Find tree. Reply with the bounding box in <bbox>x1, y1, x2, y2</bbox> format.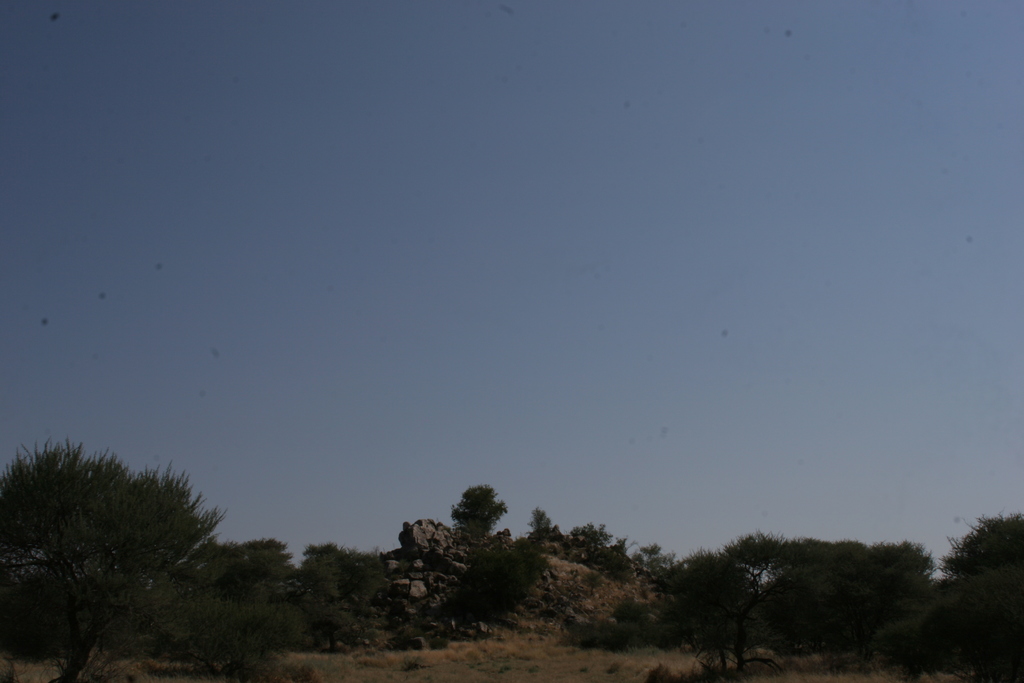
<bbox>0, 434, 228, 682</bbox>.
